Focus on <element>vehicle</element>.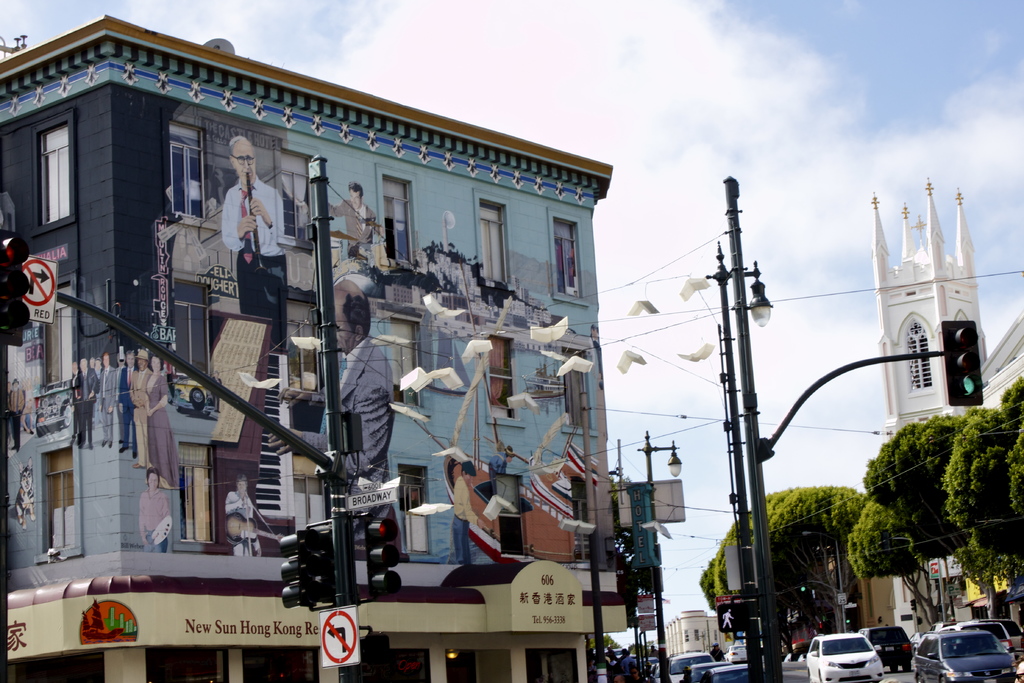
Focused at bbox(957, 618, 1010, 652).
